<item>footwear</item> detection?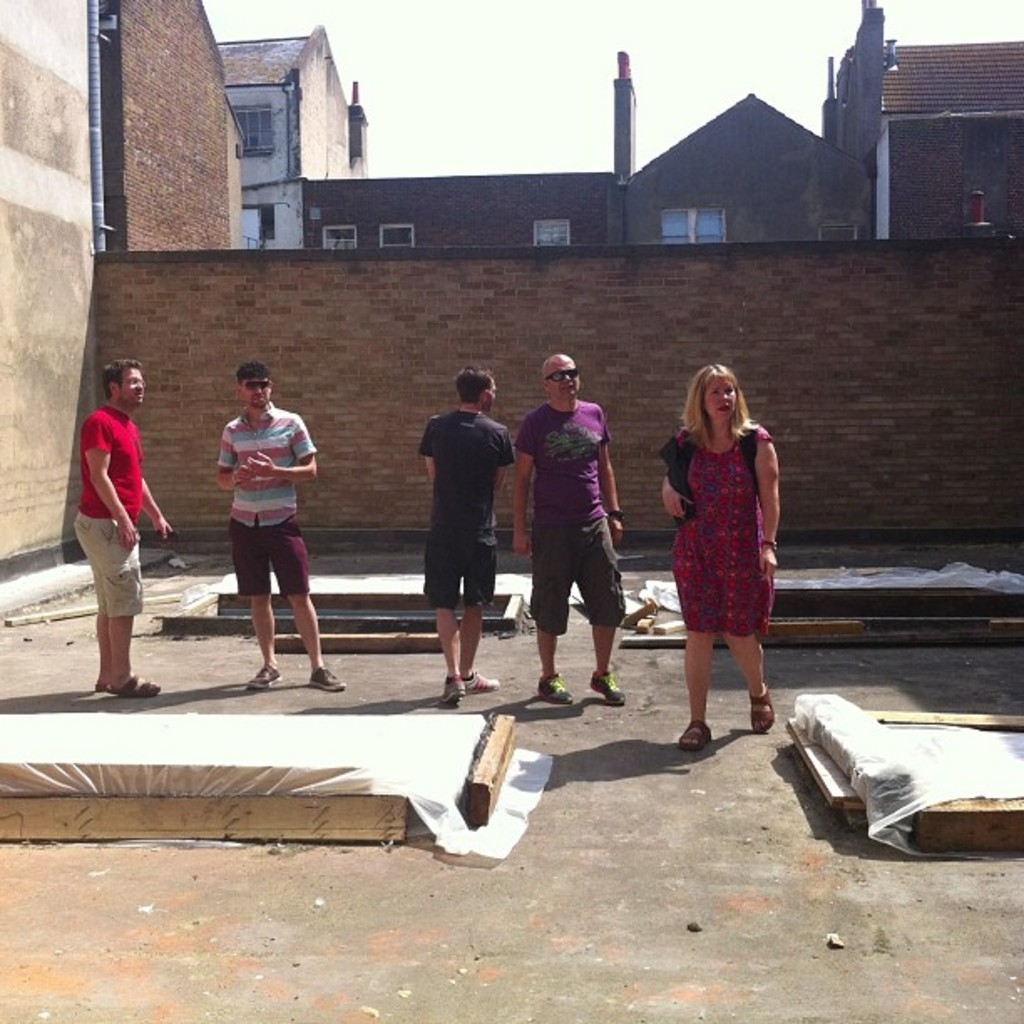
locate(248, 661, 286, 694)
